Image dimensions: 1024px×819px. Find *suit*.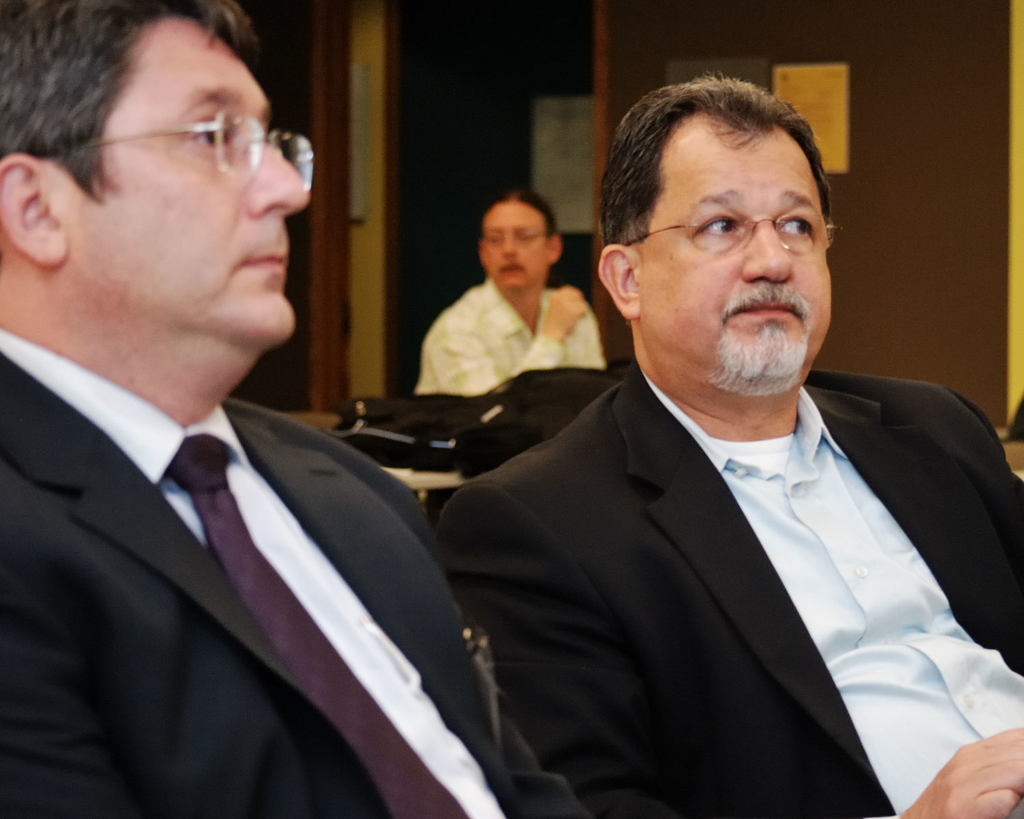
rect(417, 233, 1023, 801).
